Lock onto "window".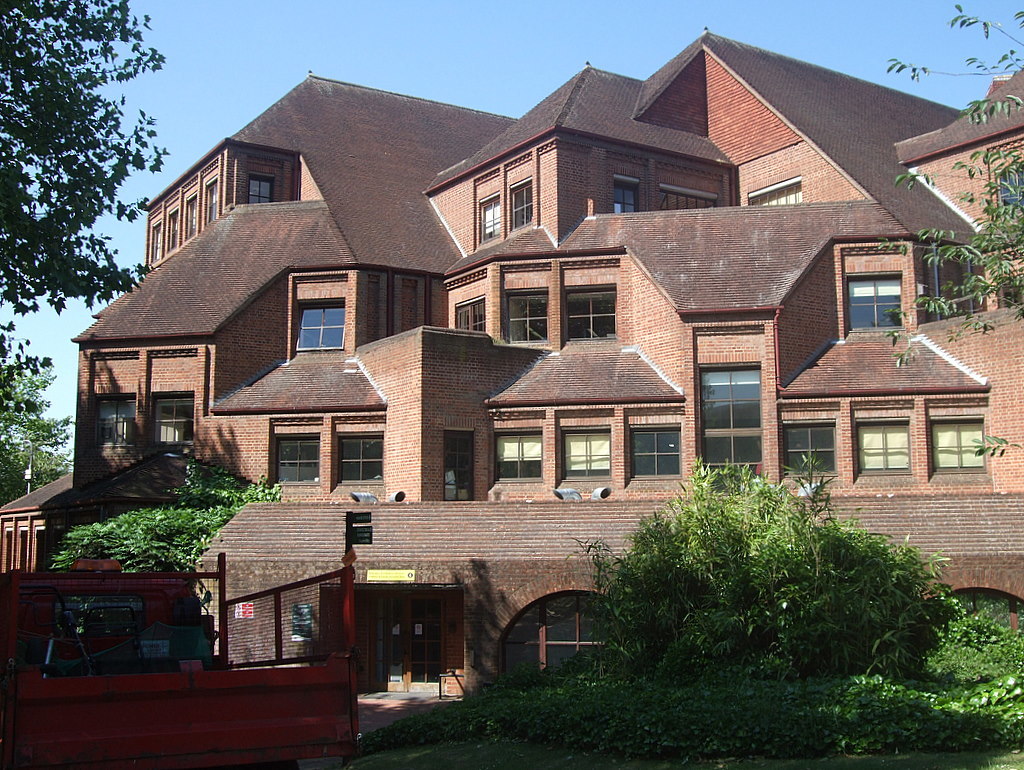
Locked: bbox=[845, 273, 902, 329].
